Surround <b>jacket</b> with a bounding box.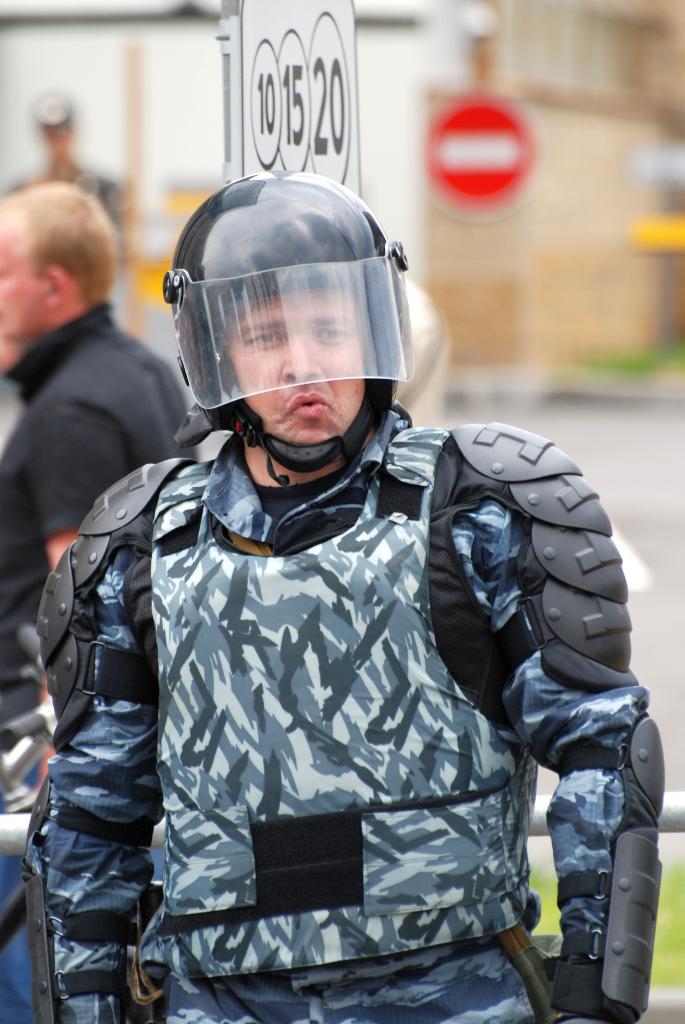
{"left": 106, "top": 420, "right": 553, "bottom": 987}.
